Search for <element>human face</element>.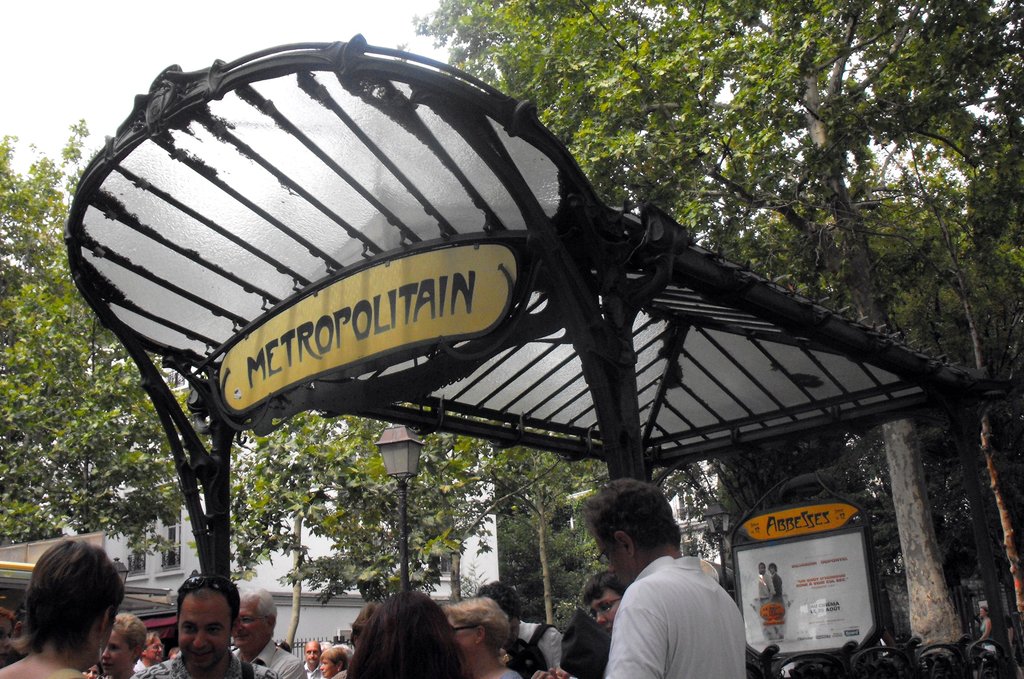
Found at crop(449, 620, 481, 661).
